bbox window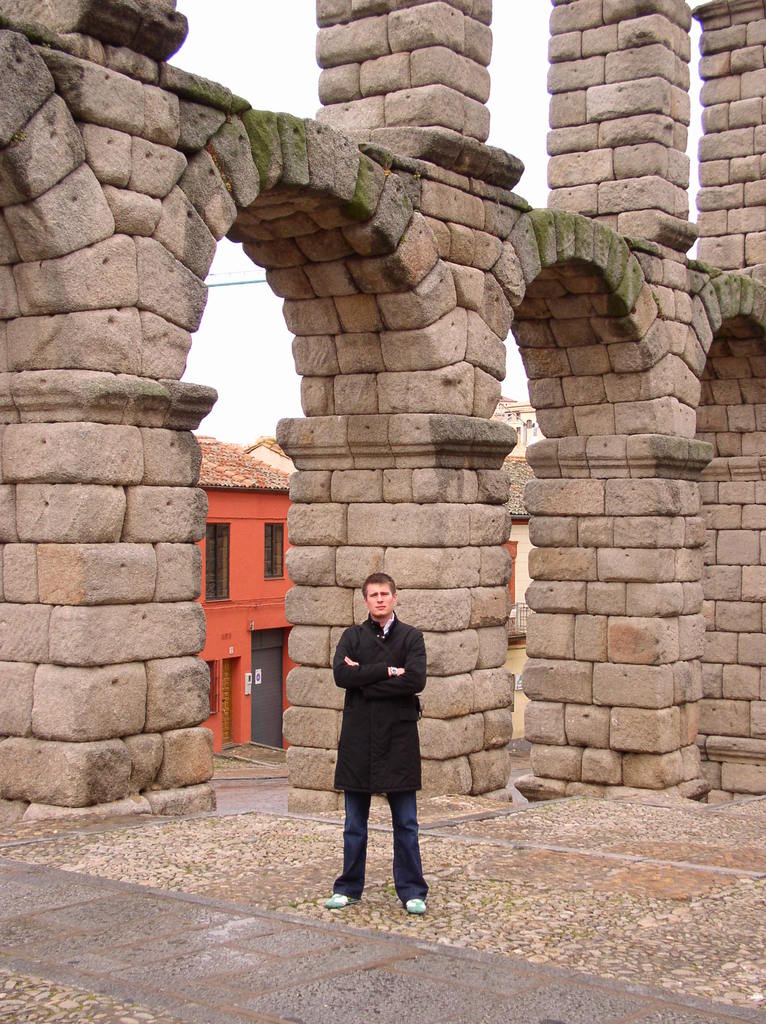
bbox=(201, 521, 234, 603)
